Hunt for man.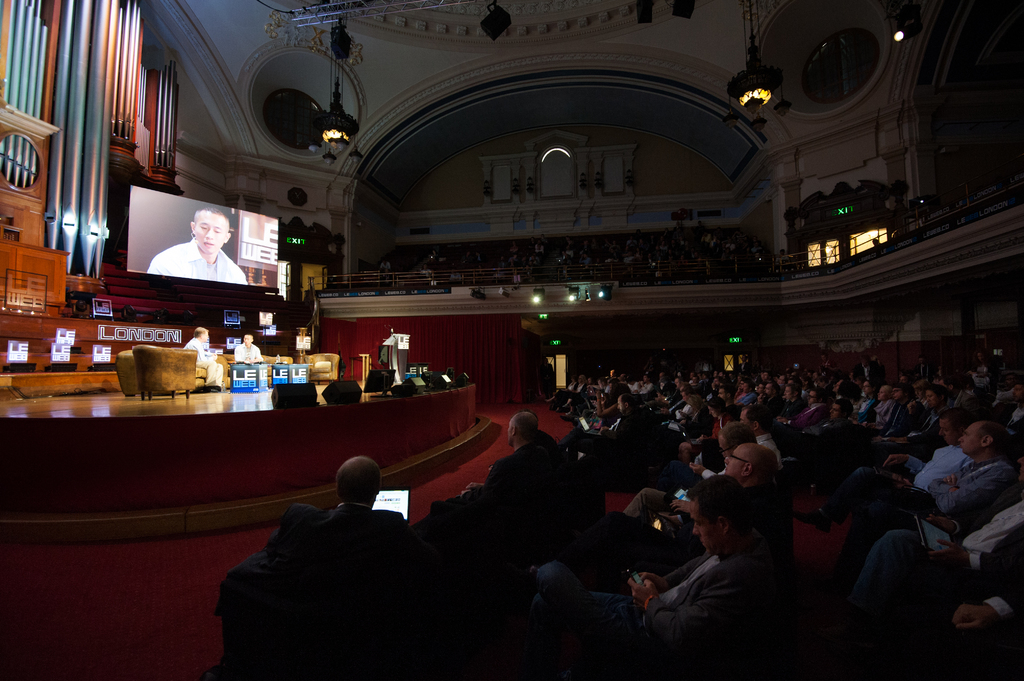
Hunted down at 618,423,762,517.
